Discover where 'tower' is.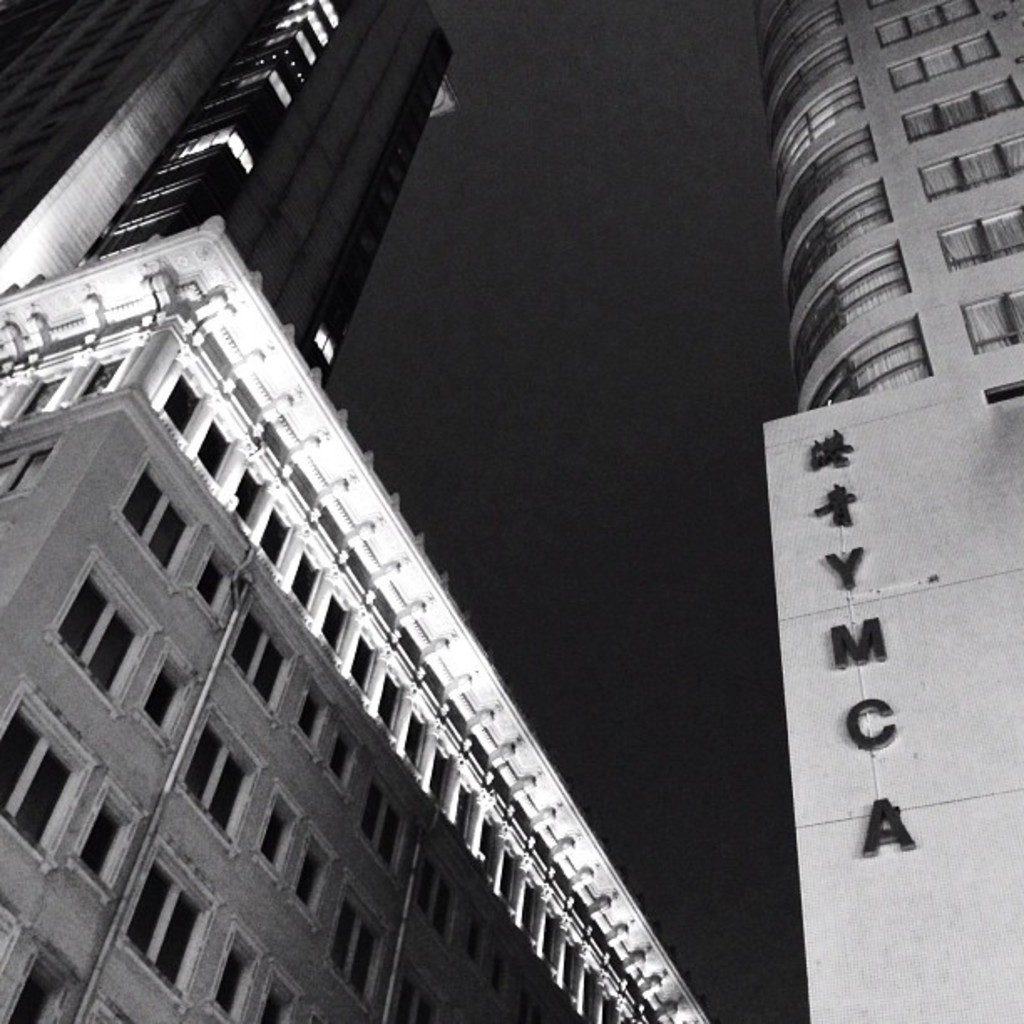
Discovered at {"x1": 0, "y1": 204, "x2": 718, "y2": 1022}.
